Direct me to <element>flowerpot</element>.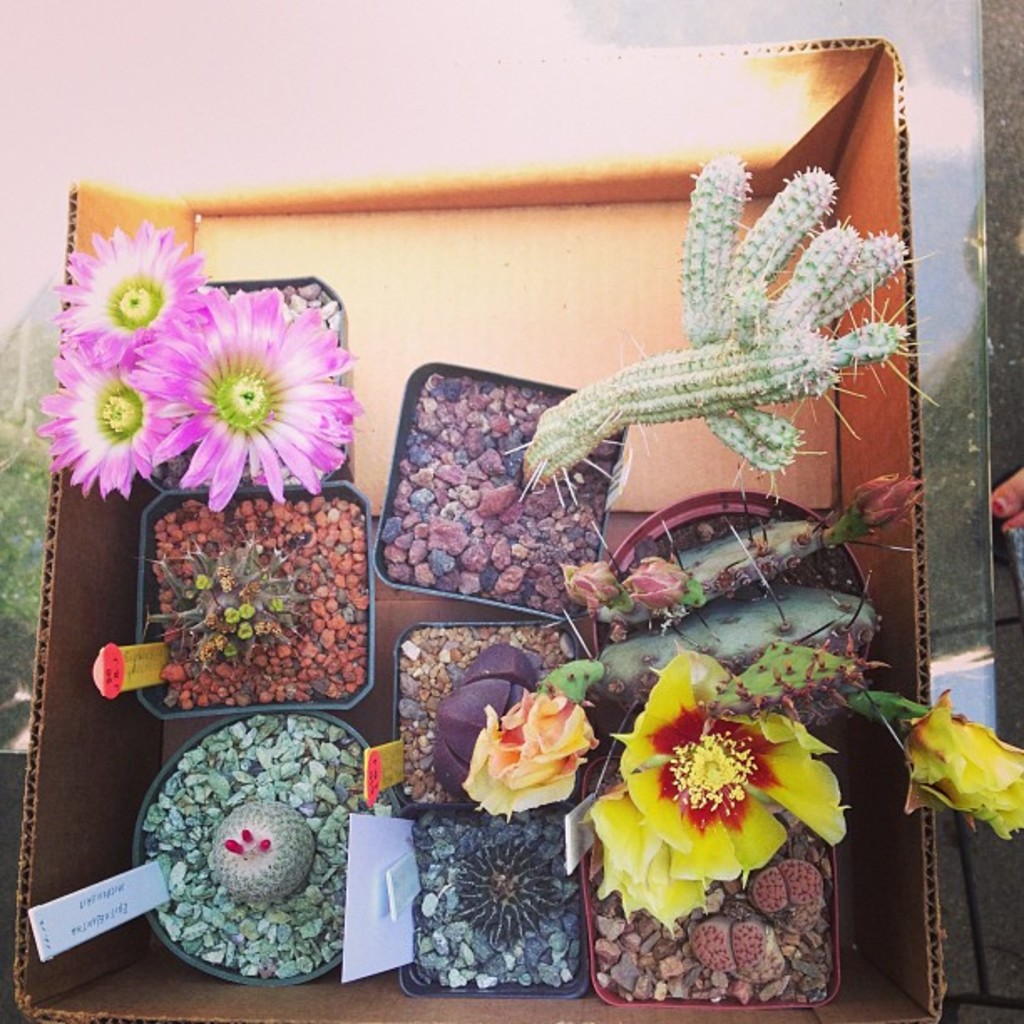
Direction: 129 708 397 984.
